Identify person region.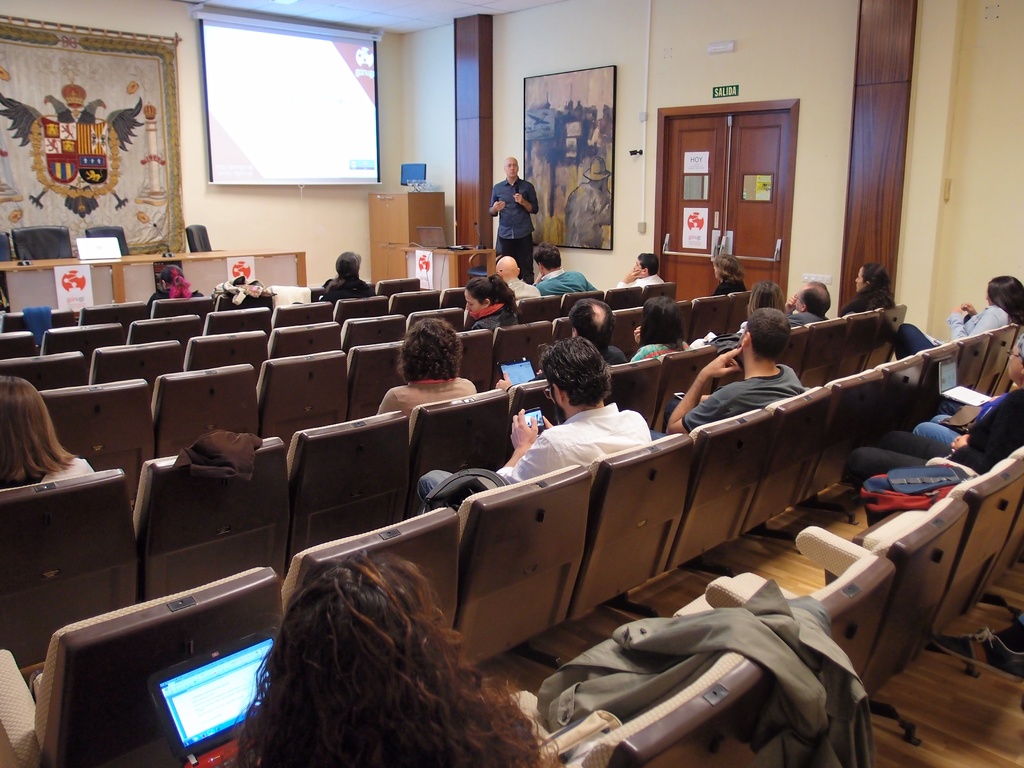
Region: Rect(208, 548, 549, 767).
